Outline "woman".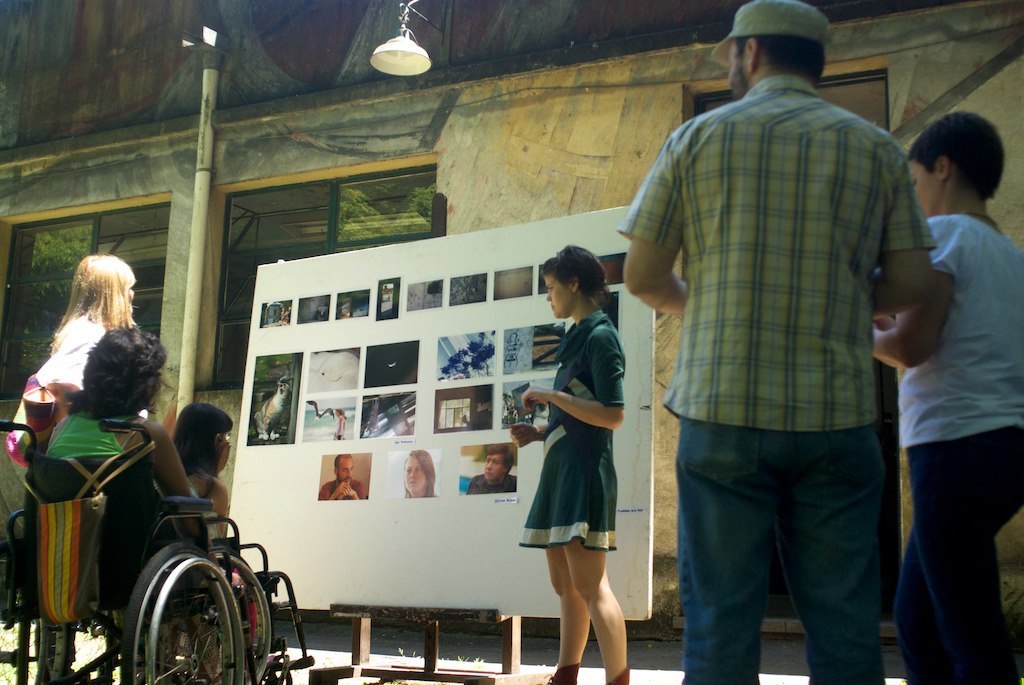
Outline: region(504, 247, 644, 666).
